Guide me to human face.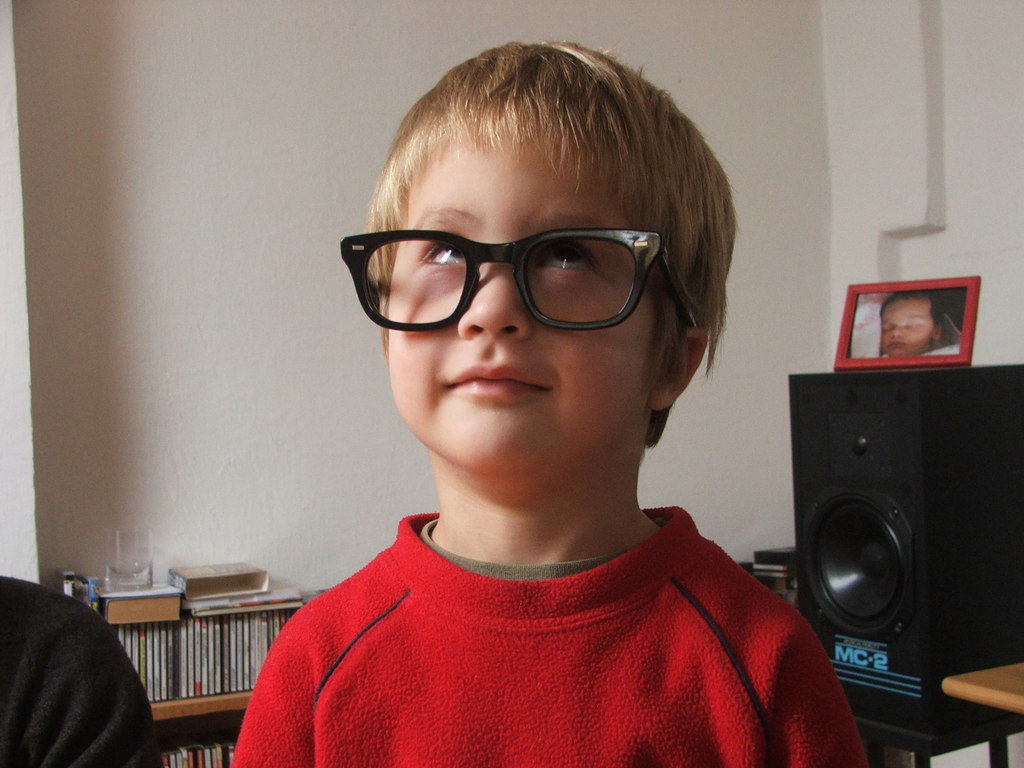
Guidance: crop(390, 132, 670, 472).
